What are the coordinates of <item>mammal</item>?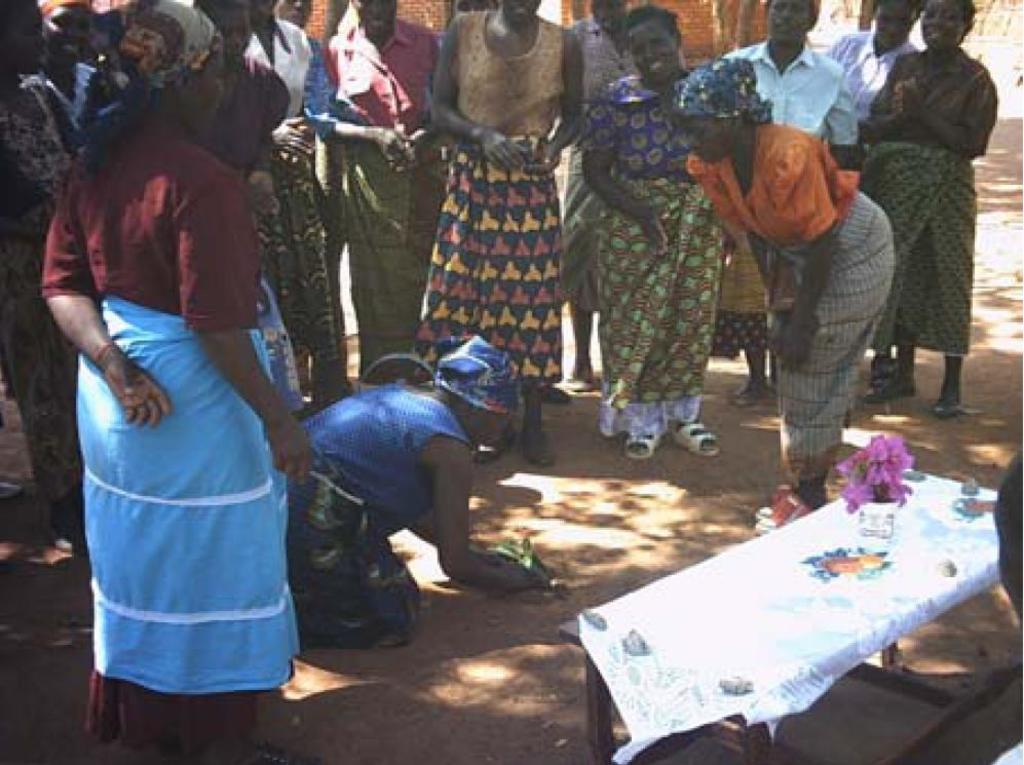
(left=557, top=0, right=644, bottom=391).
